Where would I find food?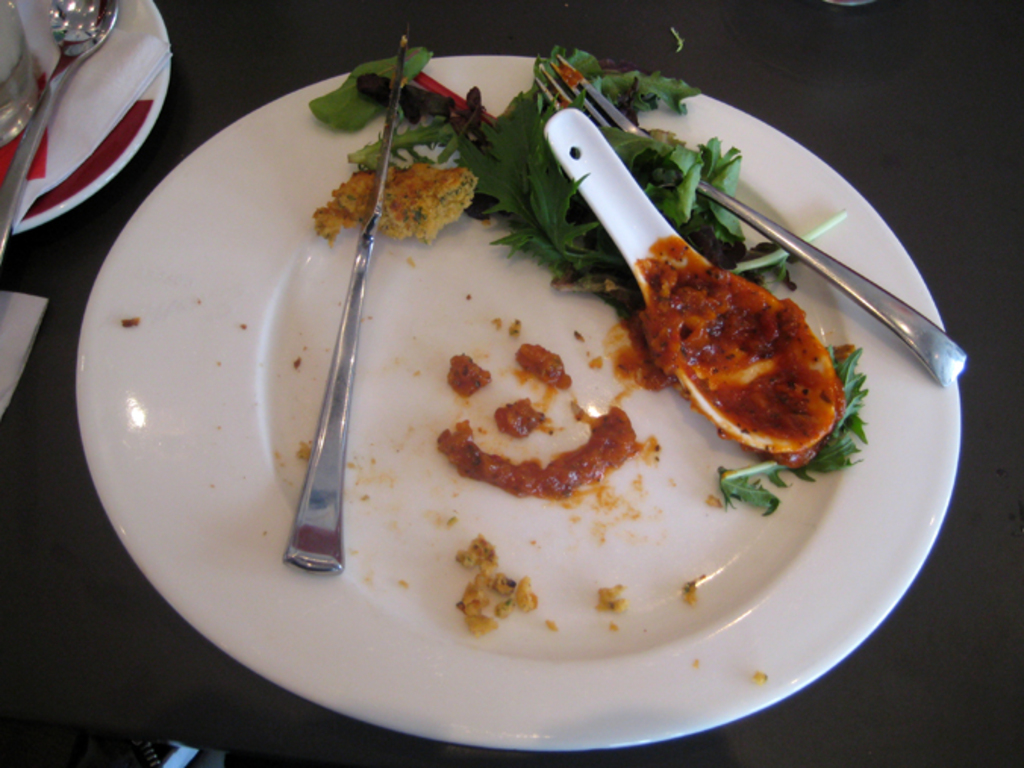
At 491 395 559 439.
